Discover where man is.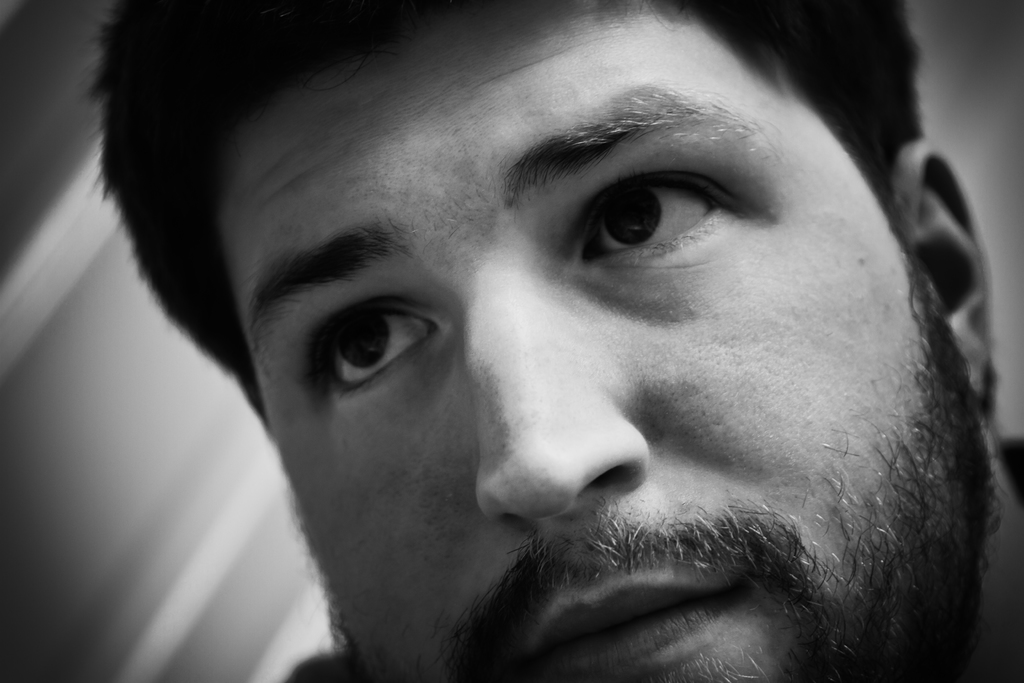
Discovered at bbox(65, 0, 1023, 682).
